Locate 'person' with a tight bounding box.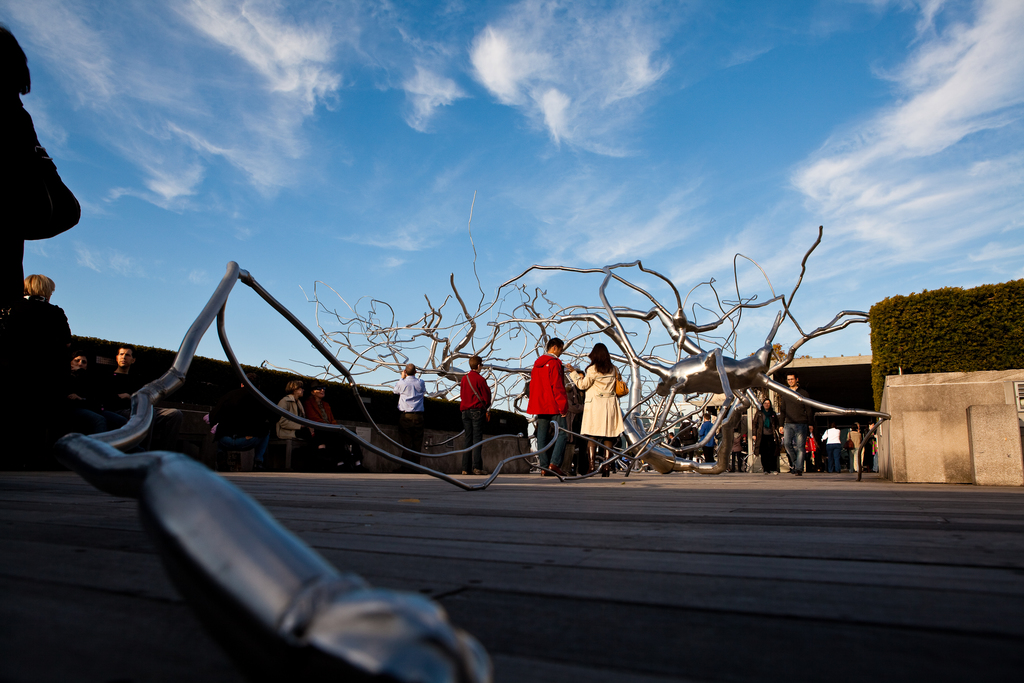
196, 370, 284, 473.
